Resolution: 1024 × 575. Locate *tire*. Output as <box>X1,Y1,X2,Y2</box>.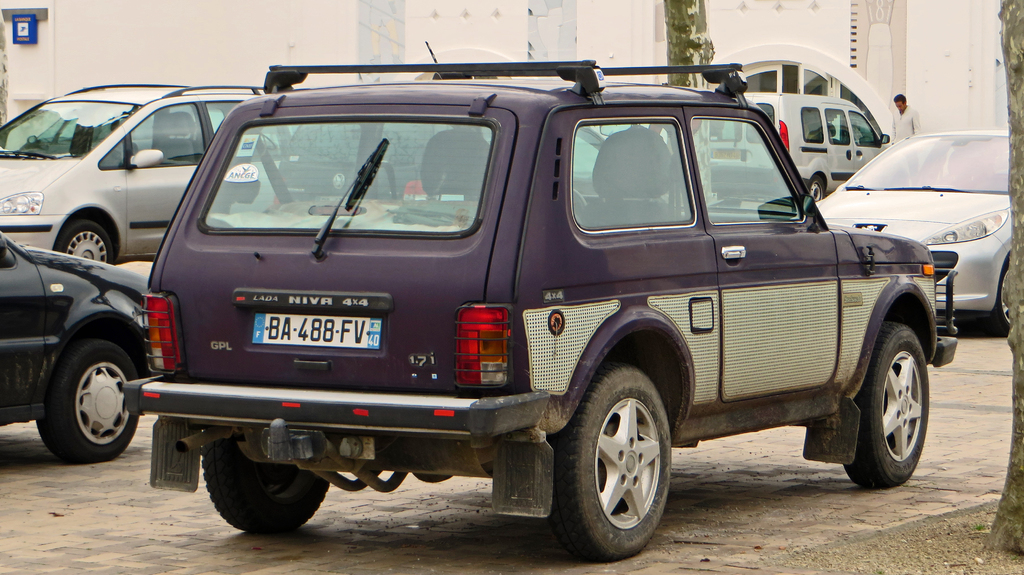
<box>842,318,931,492</box>.
